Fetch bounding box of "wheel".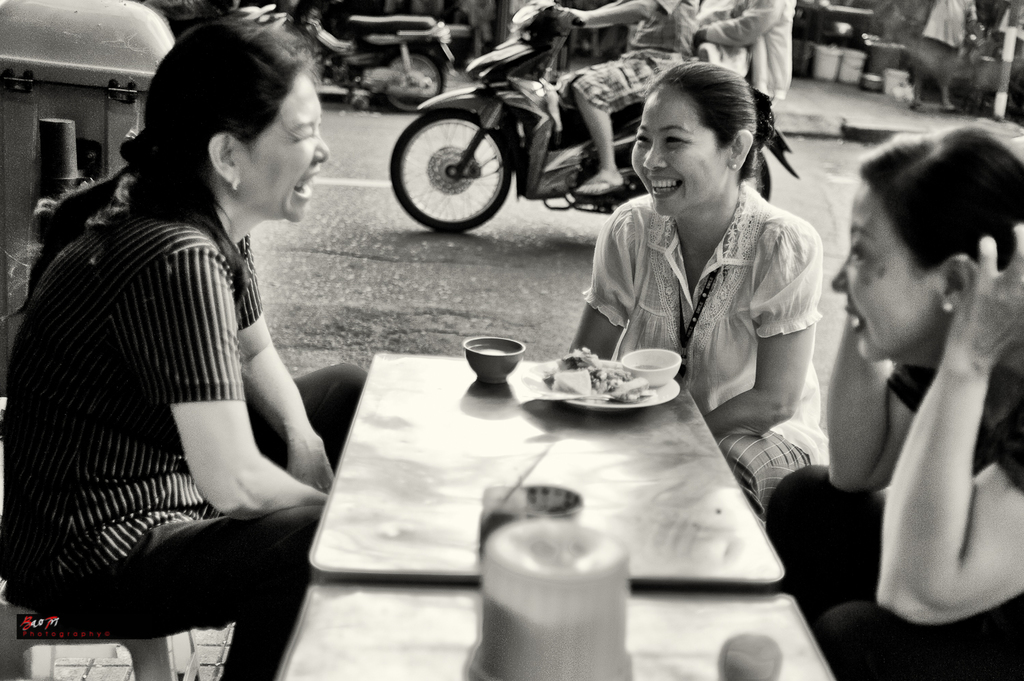
Bbox: 391,100,525,218.
